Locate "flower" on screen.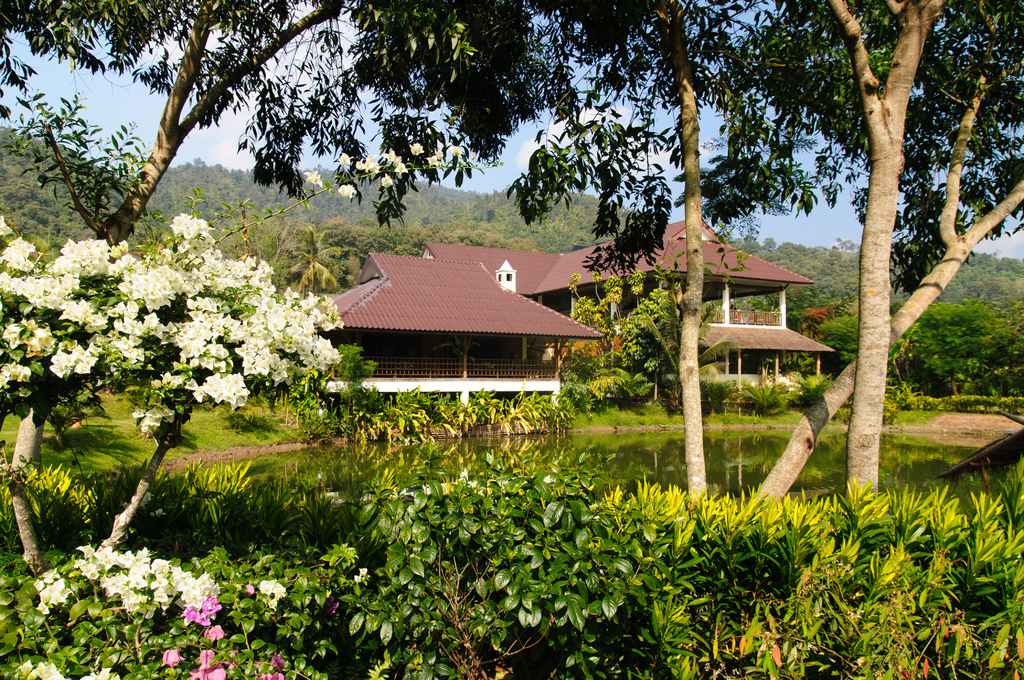
On screen at select_region(340, 181, 360, 200).
